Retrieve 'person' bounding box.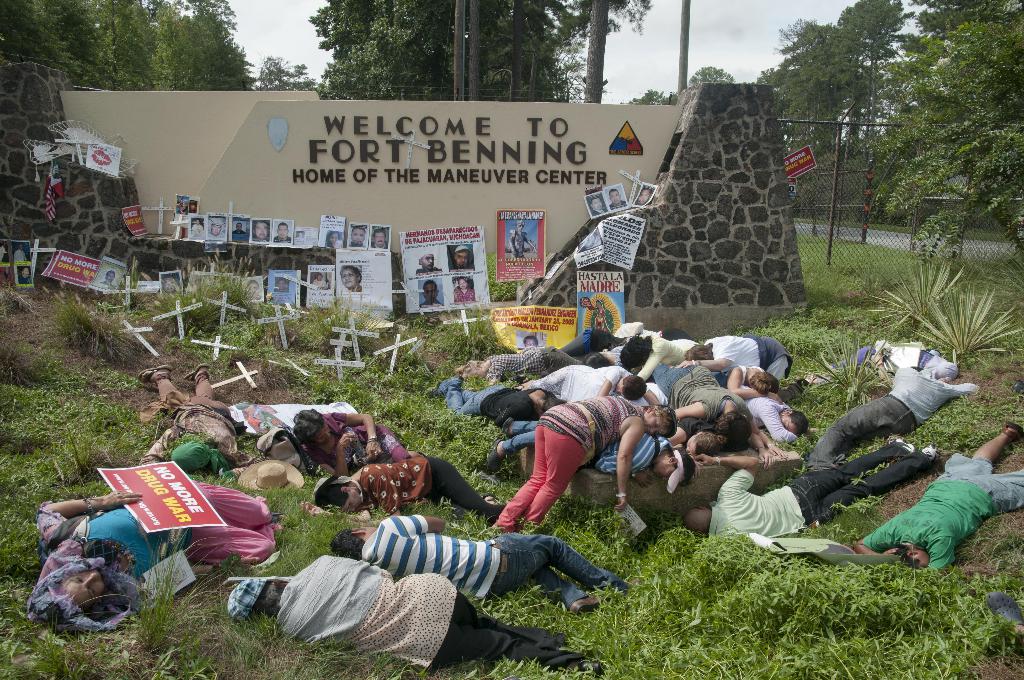
Bounding box: bbox=[191, 219, 208, 241].
